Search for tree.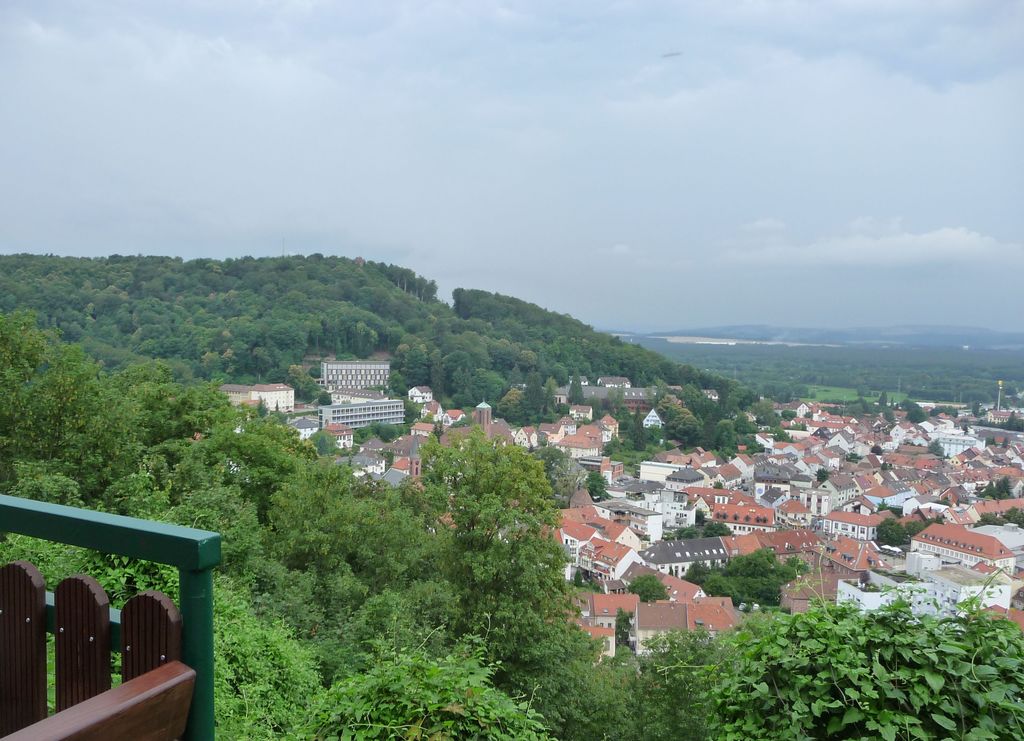
Found at bbox=[2, 526, 178, 624].
